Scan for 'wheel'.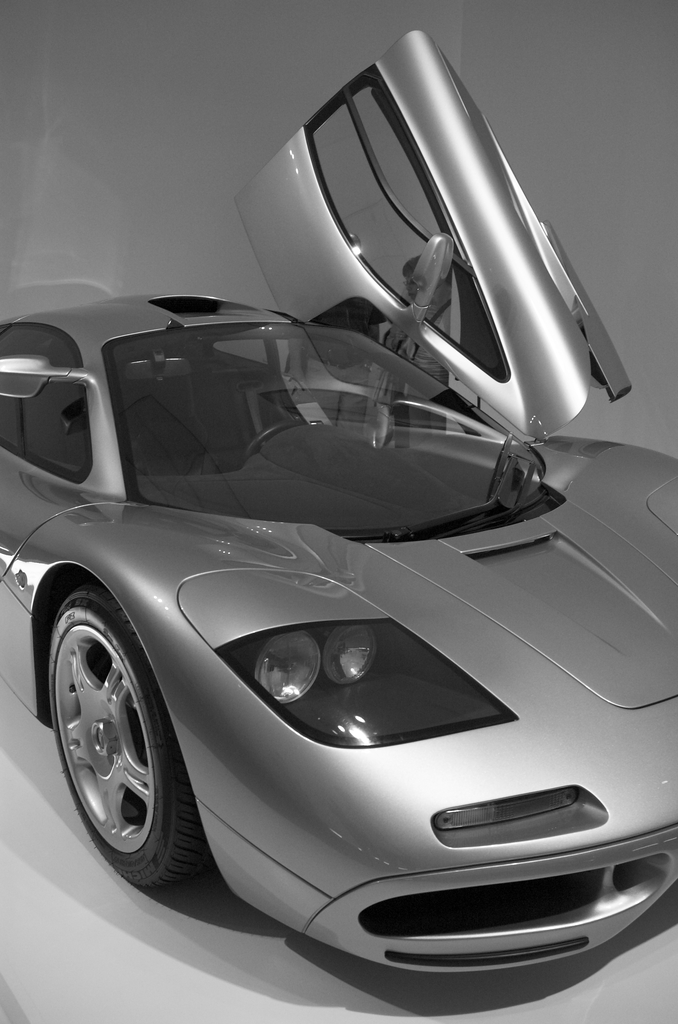
Scan result: [left=241, top=421, right=316, bottom=460].
